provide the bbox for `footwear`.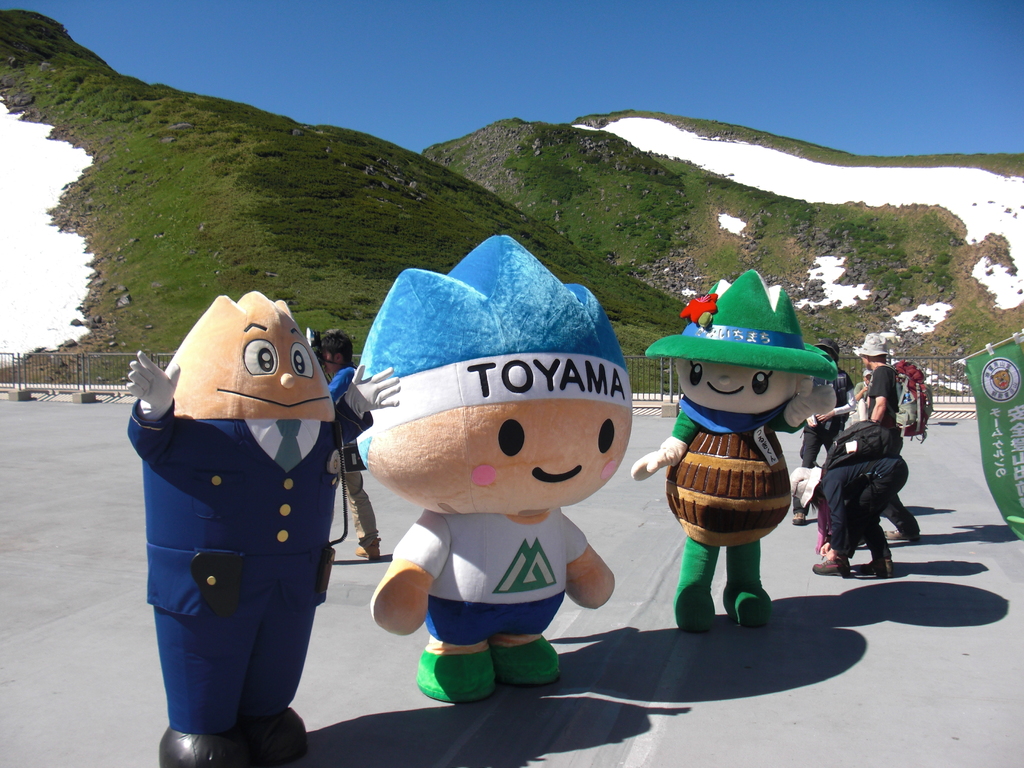
rect(353, 541, 382, 559).
